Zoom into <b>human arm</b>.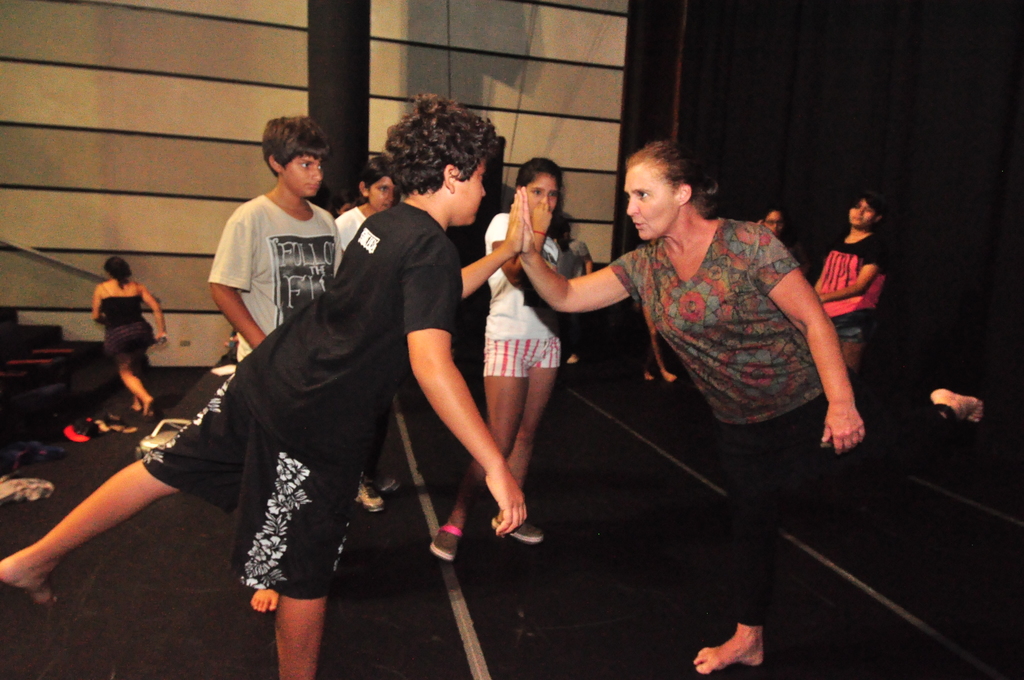
Zoom target: x1=514 y1=180 x2=645 y2=318.
